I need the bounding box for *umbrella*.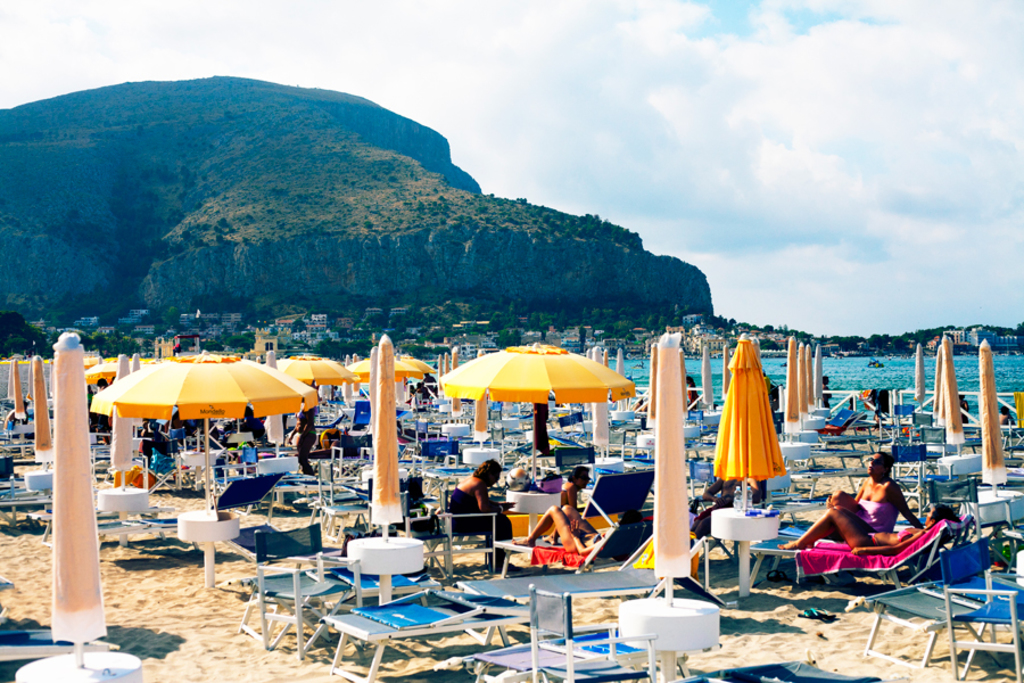
Here it is: x1=91 y1=352 x2=320 y2=516.
